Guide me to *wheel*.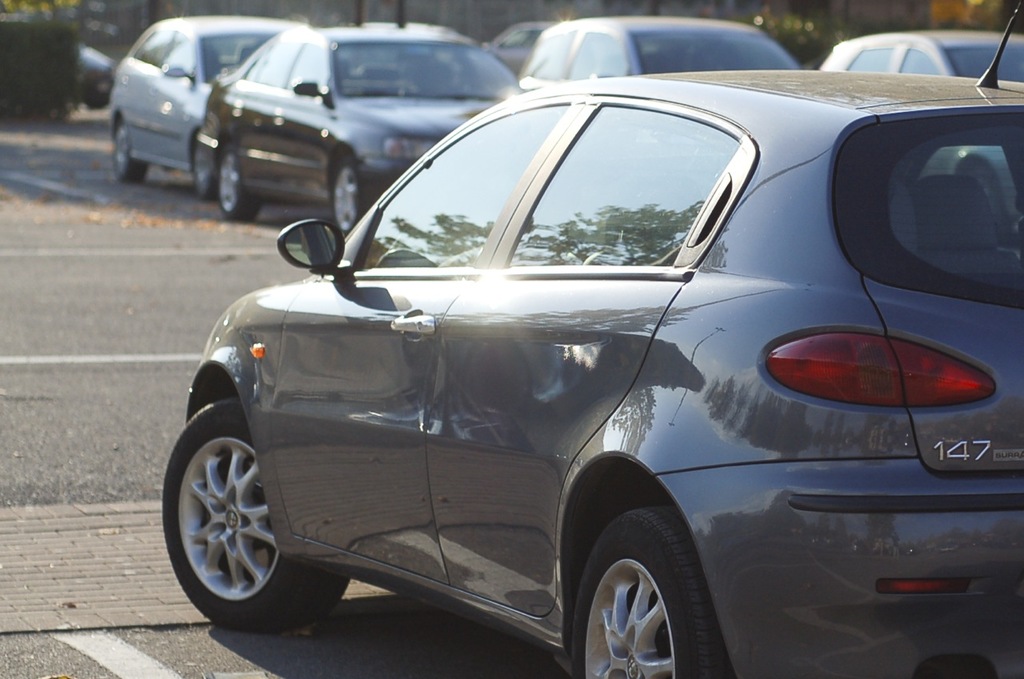
Guidance: [left=217, top=144, right=259, bottom=222].
